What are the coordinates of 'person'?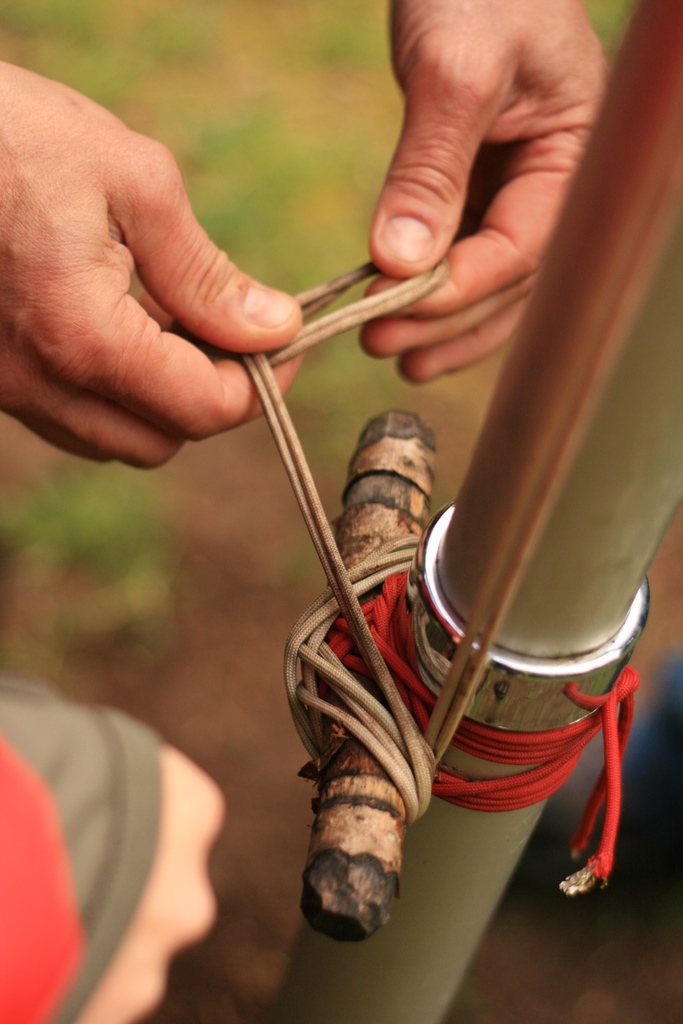
0, 660, 234, 1022.
